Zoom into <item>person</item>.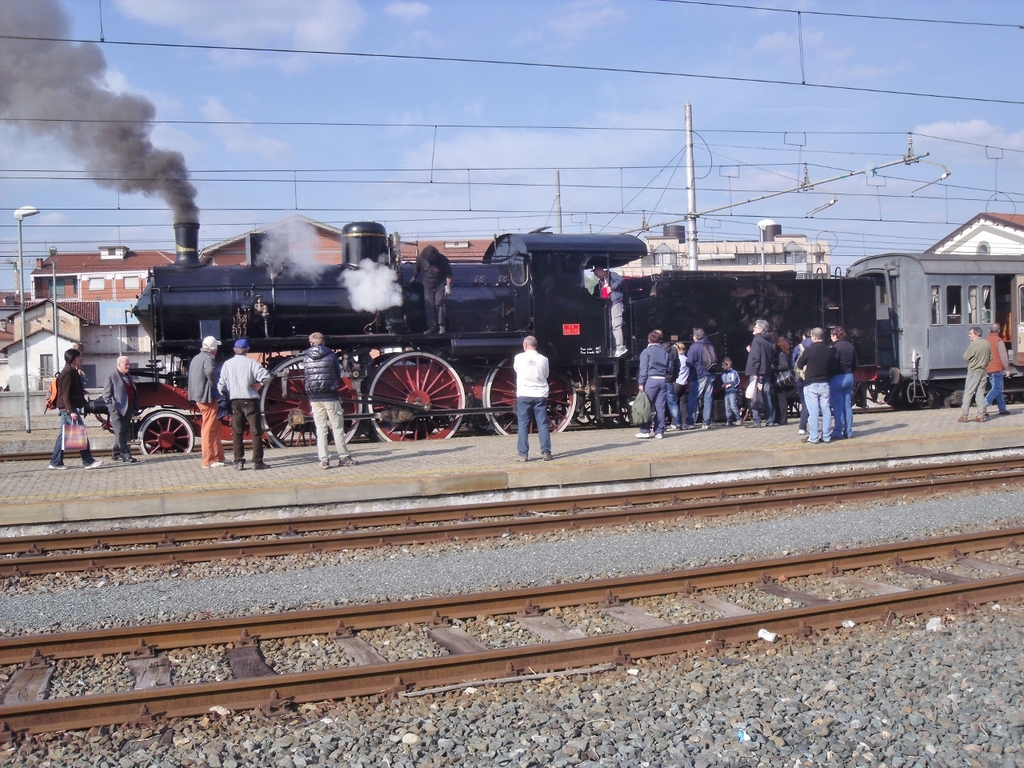
Zoom target: [48, 350, 96, 467].
